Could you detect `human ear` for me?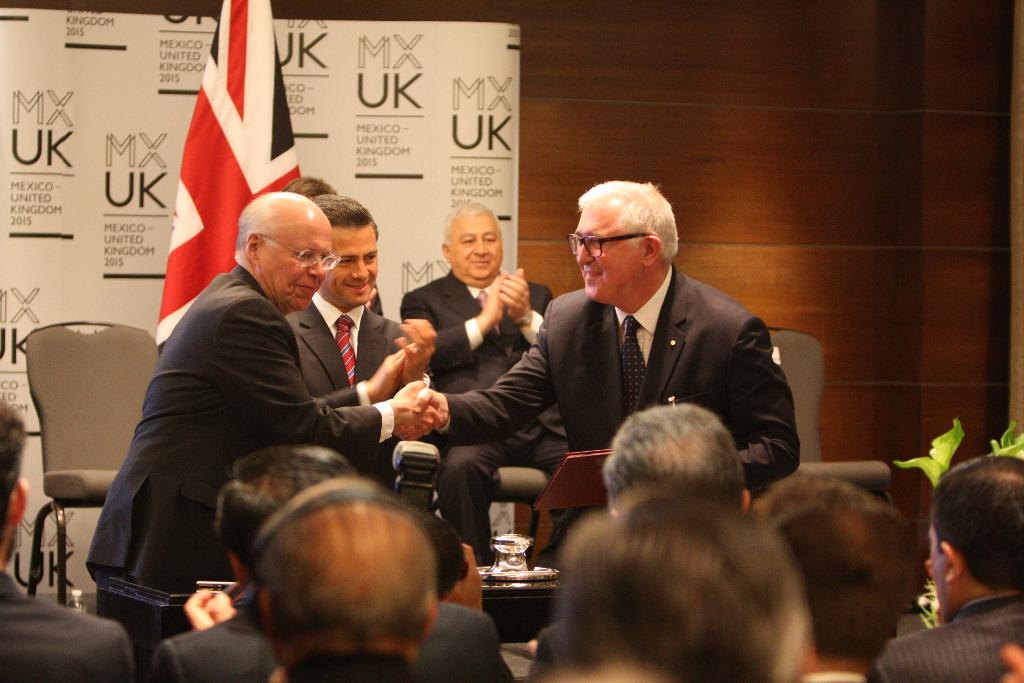
Detection result: [643,235,662,264].
